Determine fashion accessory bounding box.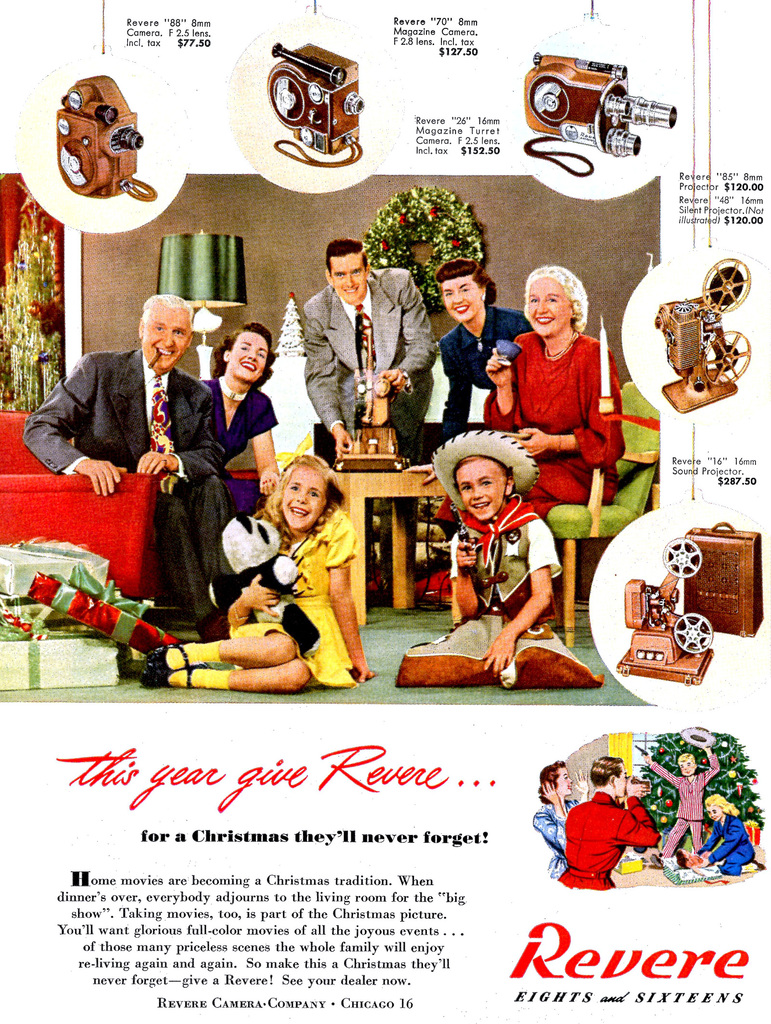
Determined: l=143, t=662, r=191, b=689.
